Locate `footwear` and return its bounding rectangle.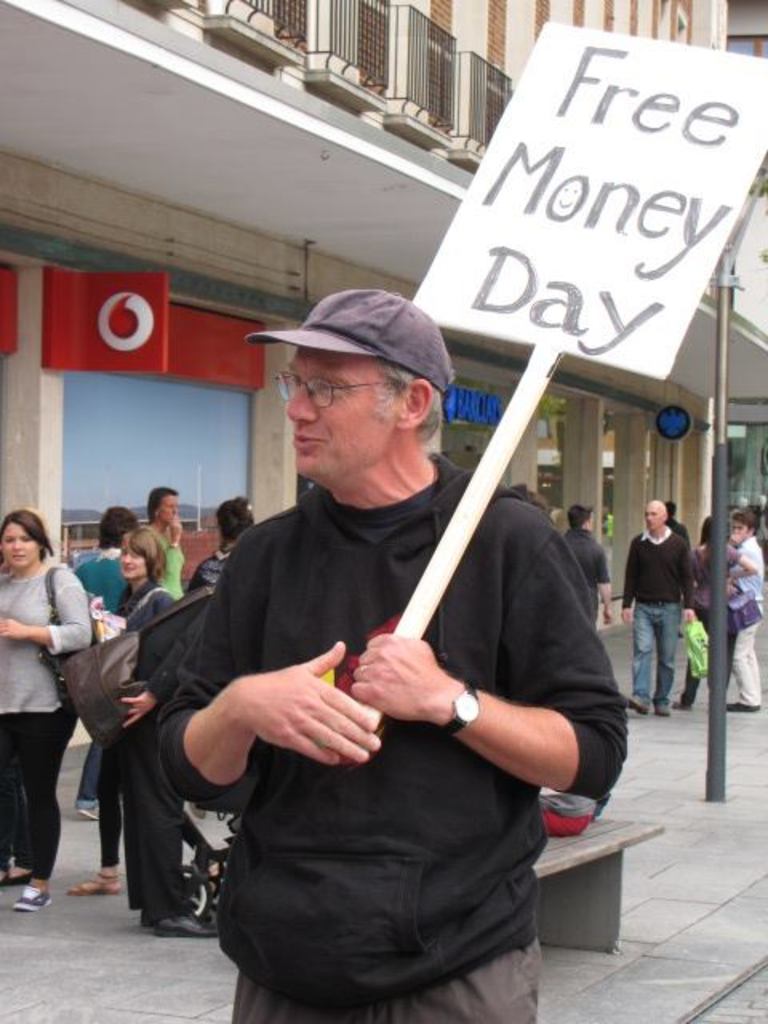
BBox(8, 882, 51, 915).
